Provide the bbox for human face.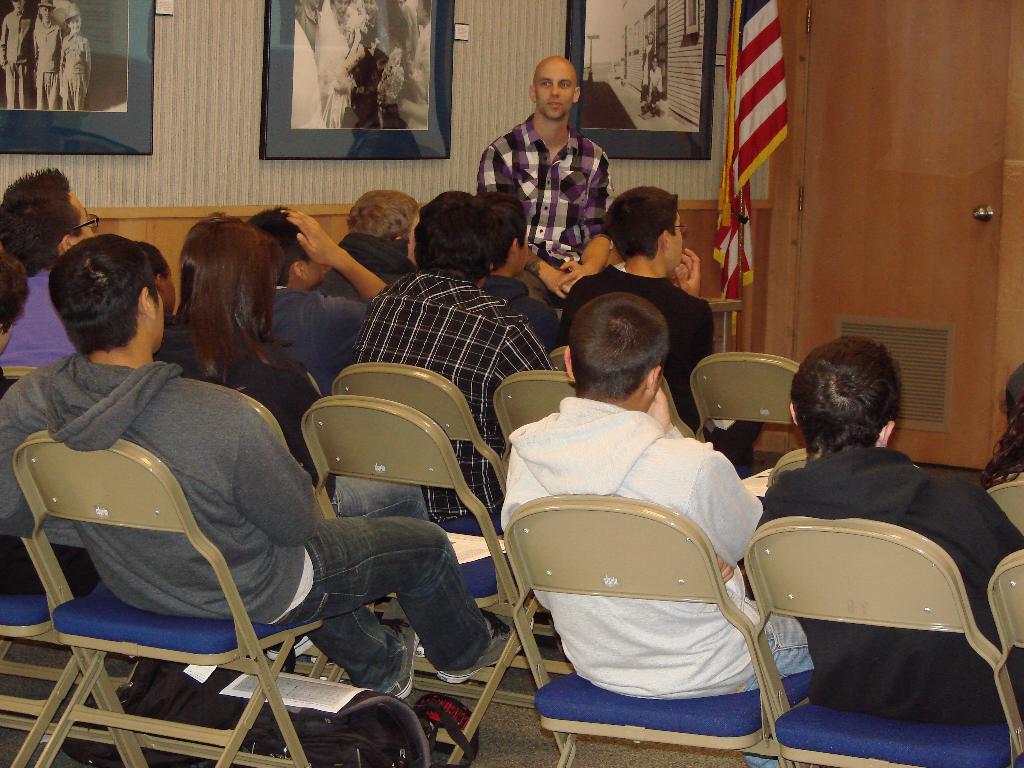
region(37, 8, 54, 26).
